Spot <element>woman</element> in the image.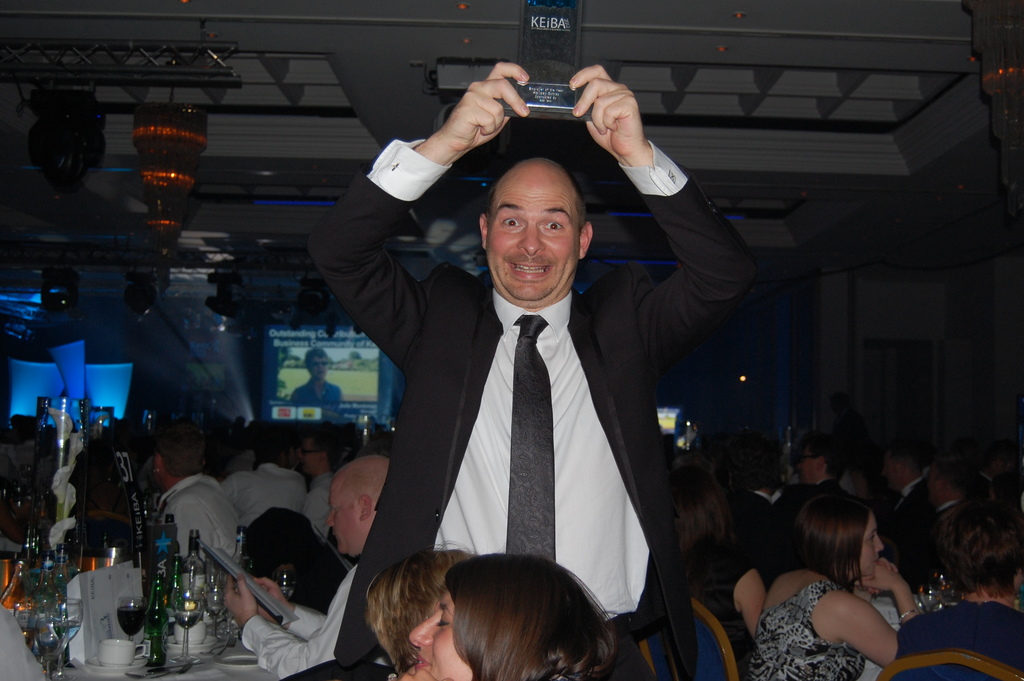
<element>woman</element> found at [x1=748, y1=486, x2=936, y2=675].
